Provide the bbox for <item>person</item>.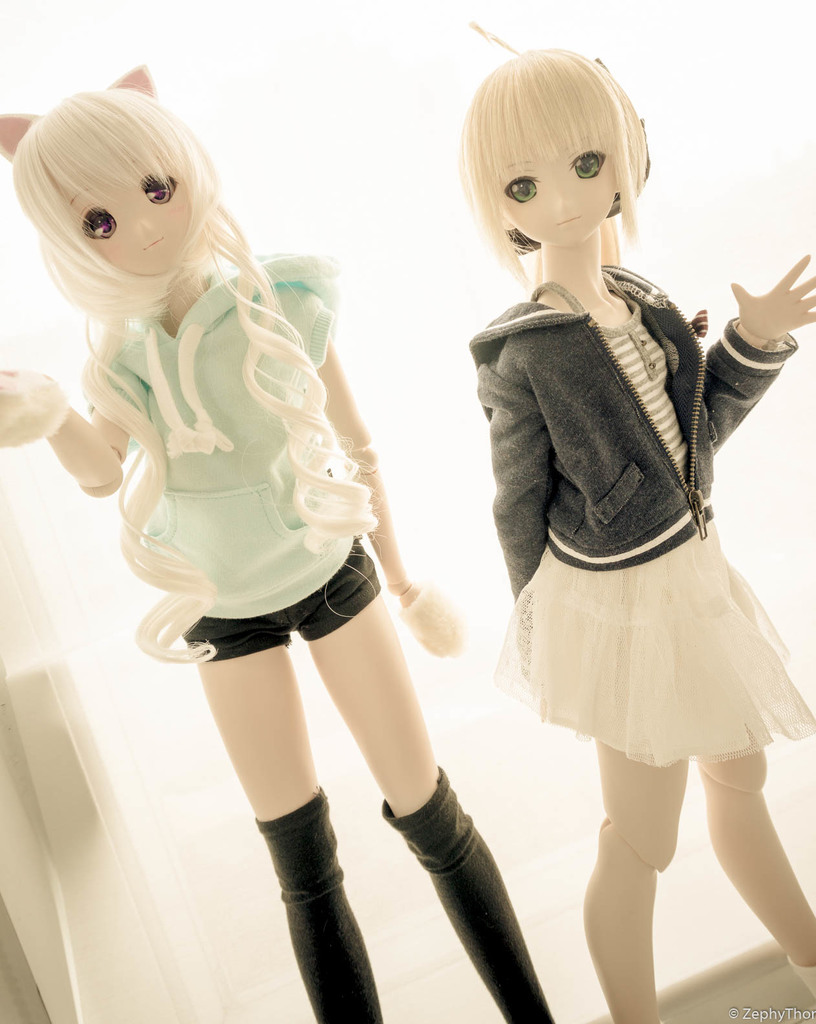
(464,48,815,1023).
